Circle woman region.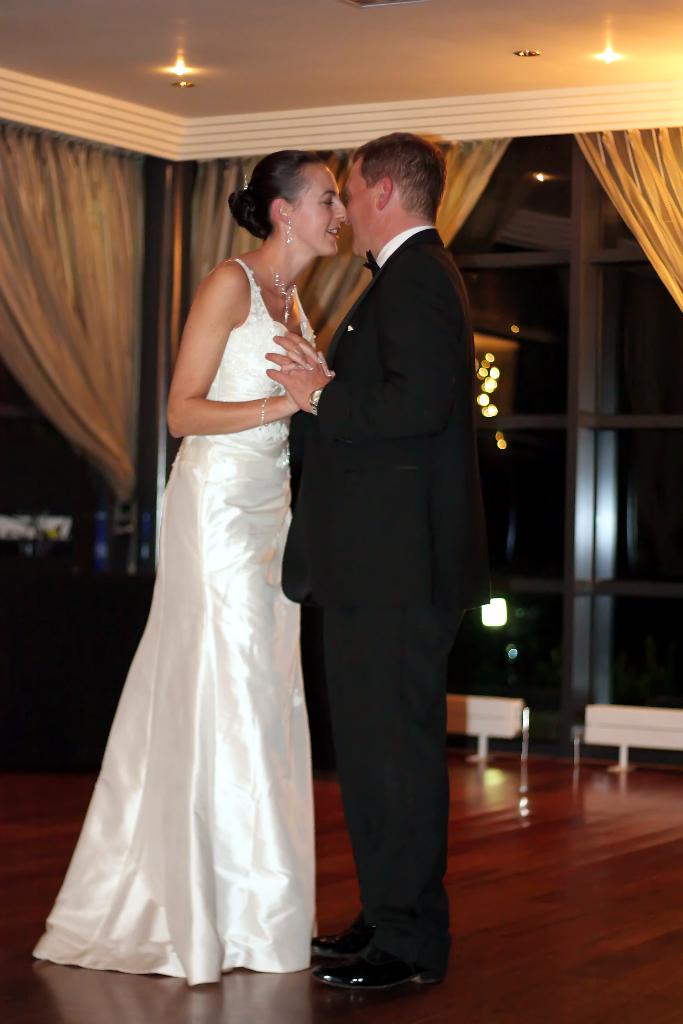
Region: rect(46, 126, 341, 1002).
